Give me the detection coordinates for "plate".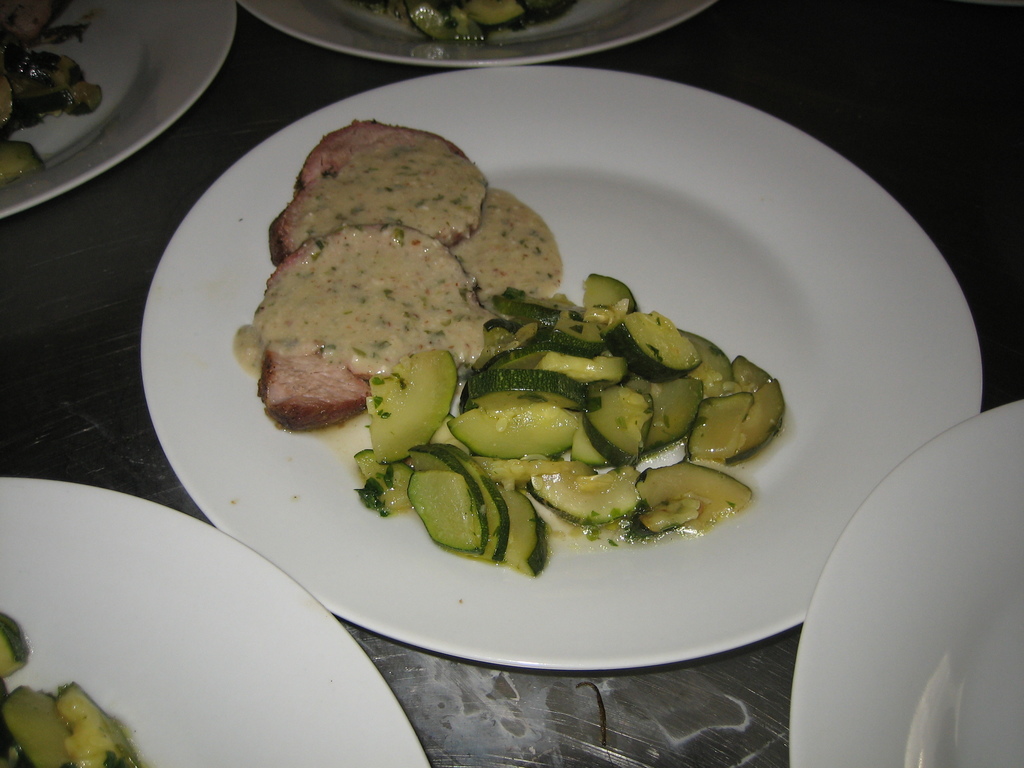
pyautogui.locateOnScreen(786, 396, 1023, 761).
